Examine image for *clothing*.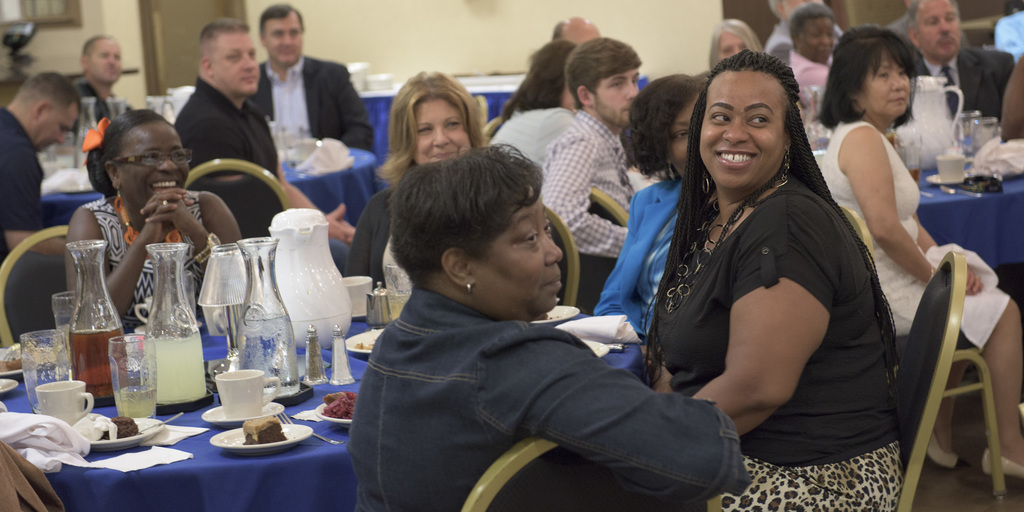
Examination result: <bbox>0, 105, 47, 266</bbox>.
